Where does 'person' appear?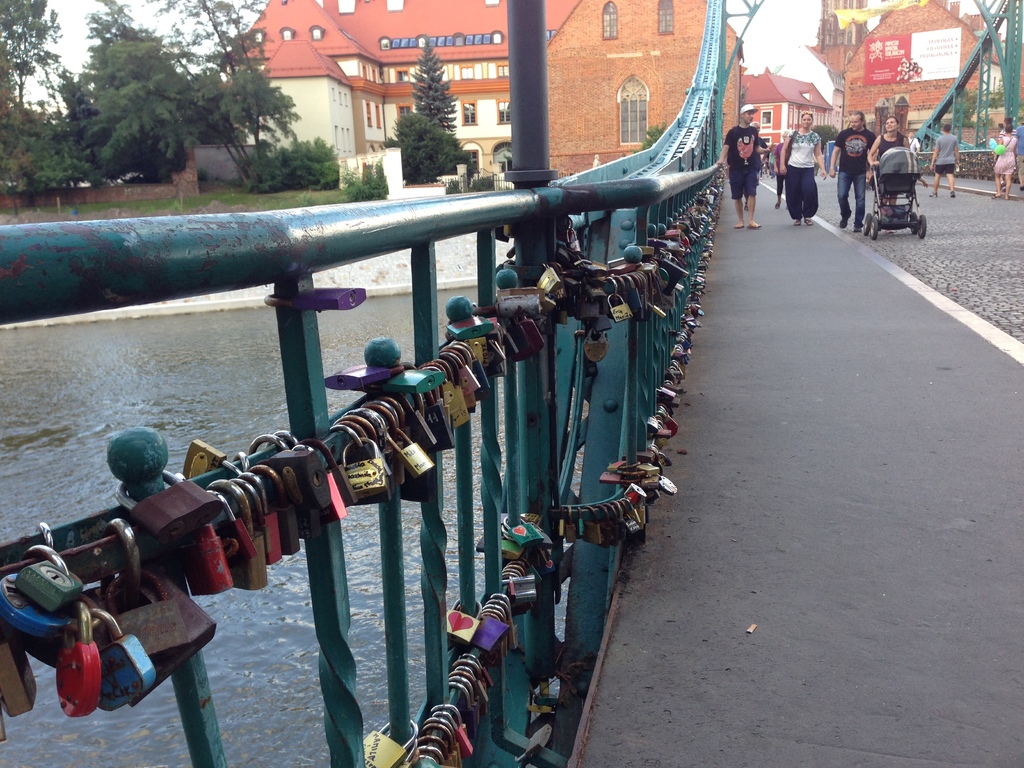
Appears at bbox=(905, 129, 922, 178).
